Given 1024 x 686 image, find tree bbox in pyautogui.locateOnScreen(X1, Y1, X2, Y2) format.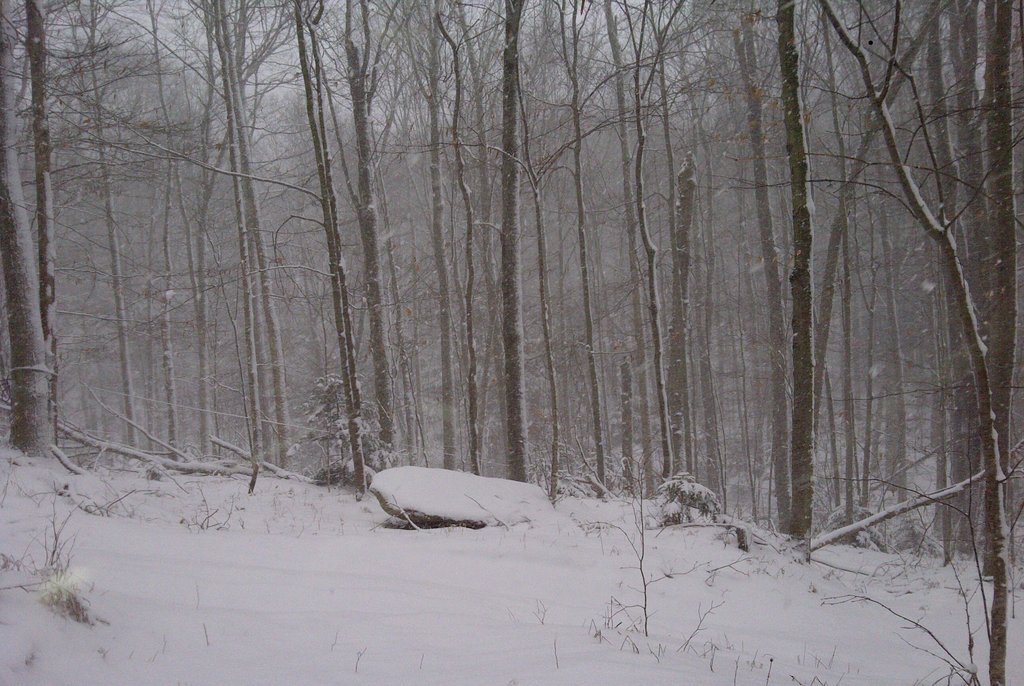
pyautogui.locateOnScreen(815, 0, 1010, 684).
